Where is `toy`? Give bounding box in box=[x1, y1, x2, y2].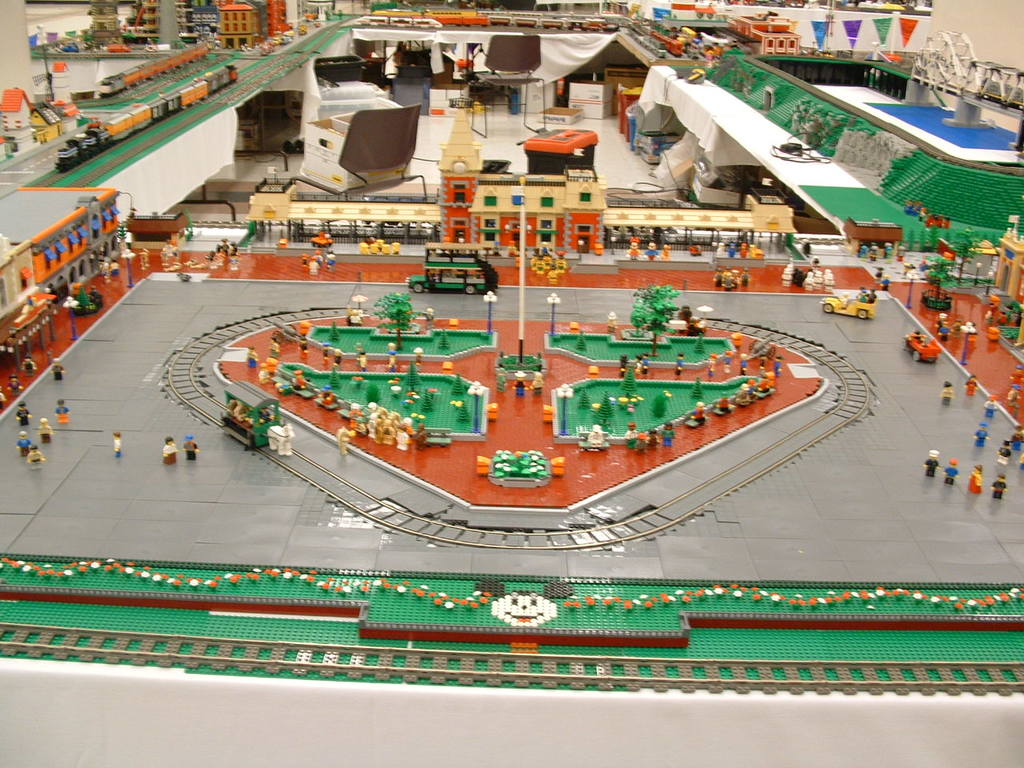
box=[397, 426, 410, 453].
